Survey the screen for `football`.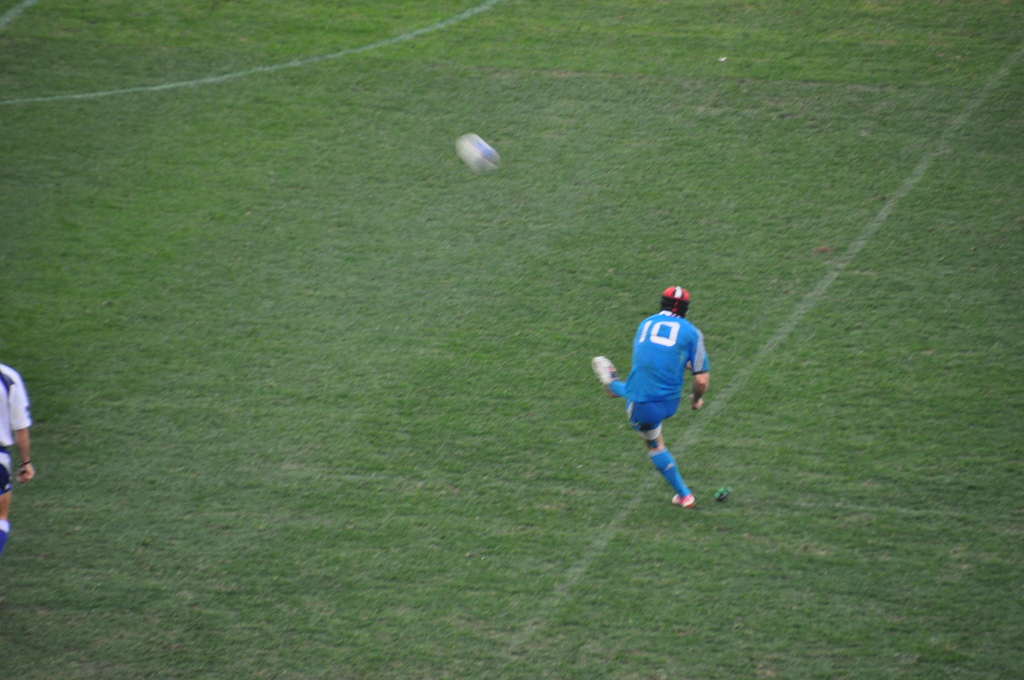
Survey found: l=458, t=135, r=508, b=173.
